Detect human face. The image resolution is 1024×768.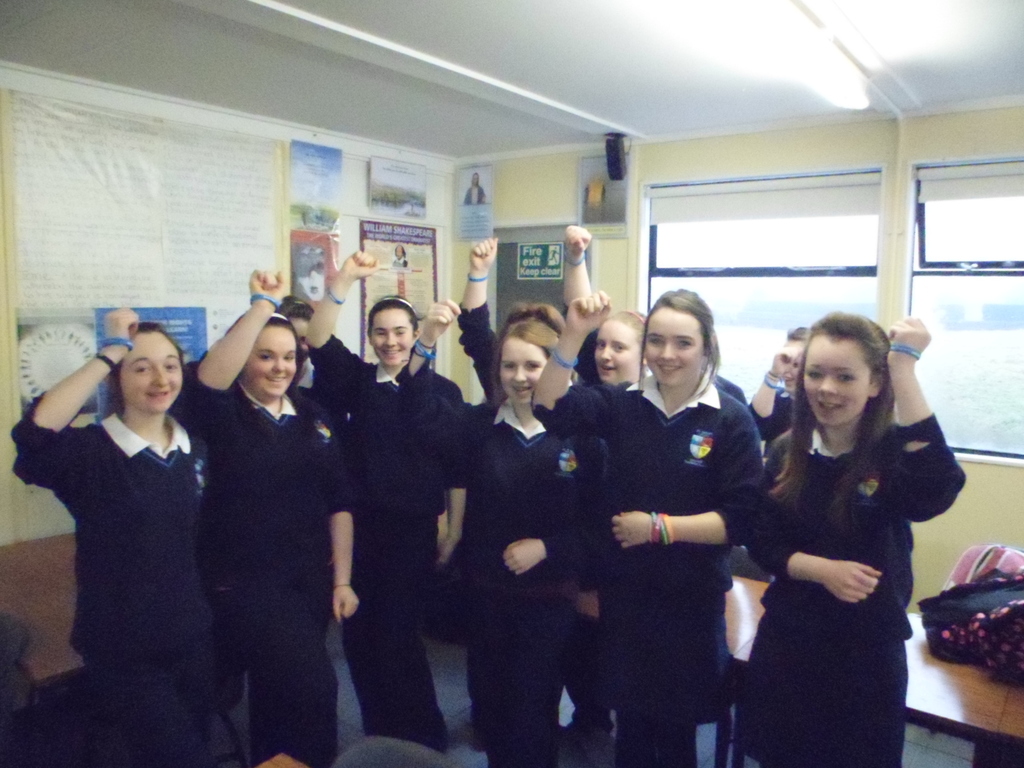
<region>248, 317, 294, 396</region>.
